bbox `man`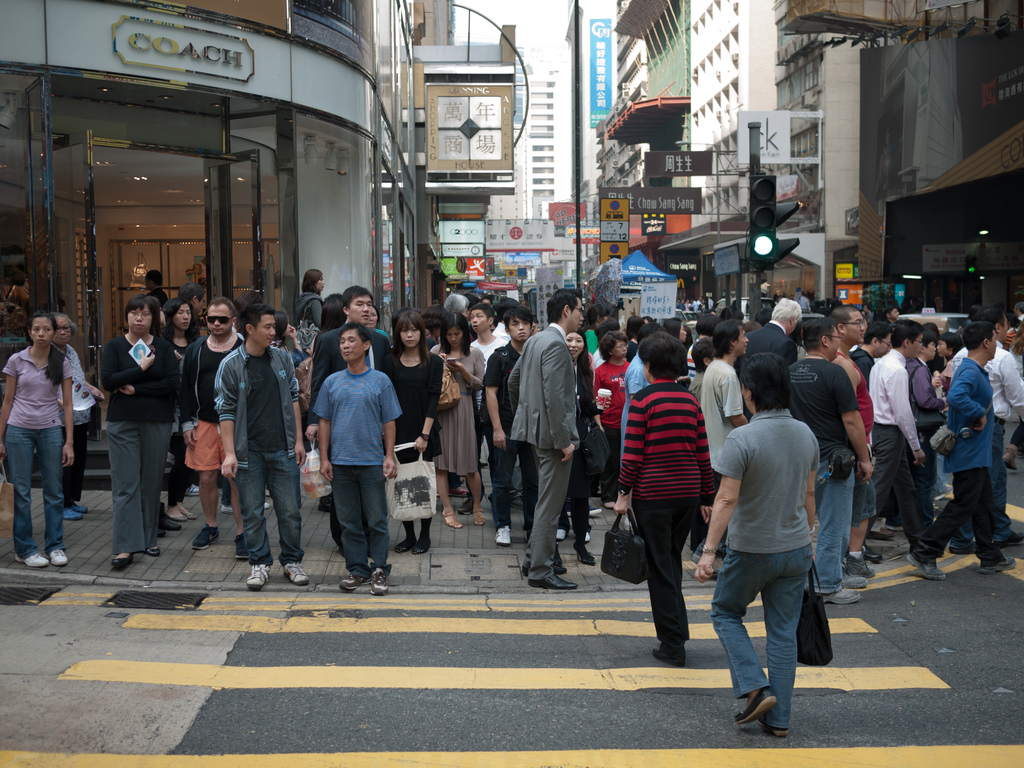
[950, 304, 1023, 554]
